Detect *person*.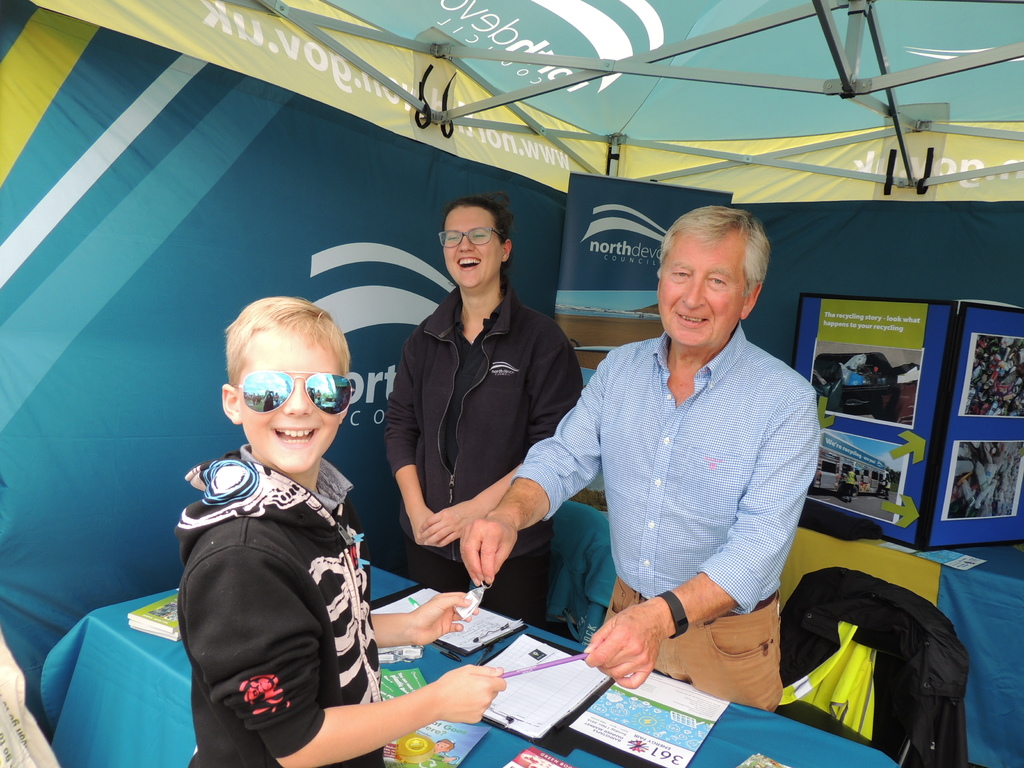
Detected at x1=884, y1=474, x2=891, y2=499.
